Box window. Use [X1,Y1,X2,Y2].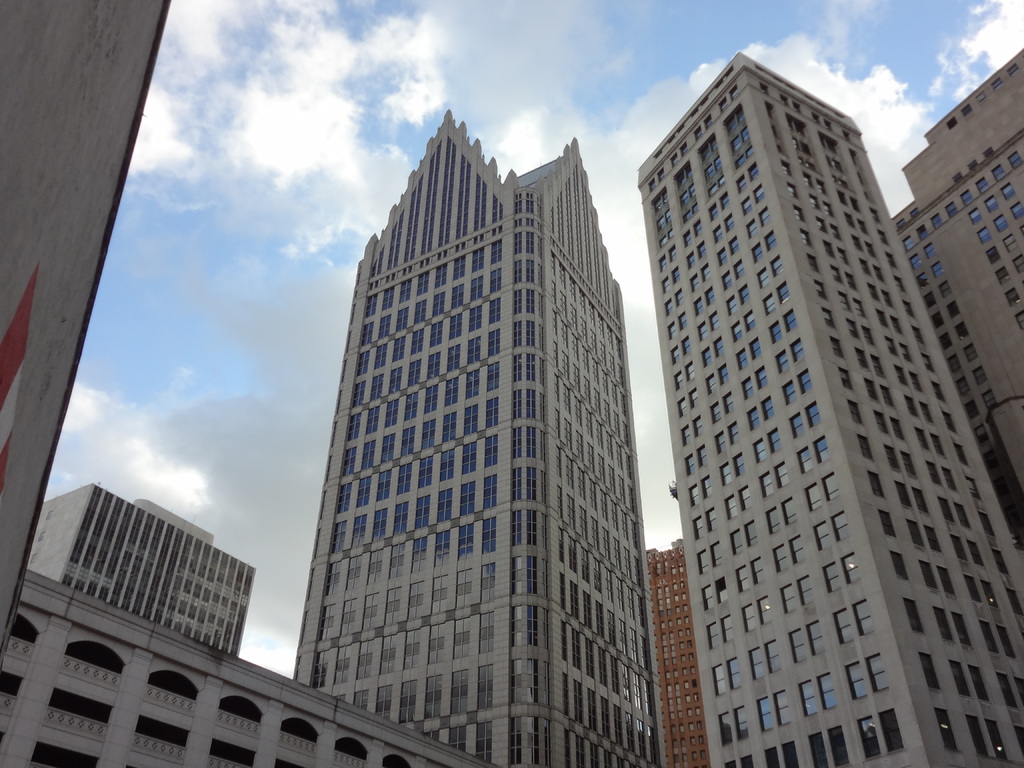
[779,159,789,172].
